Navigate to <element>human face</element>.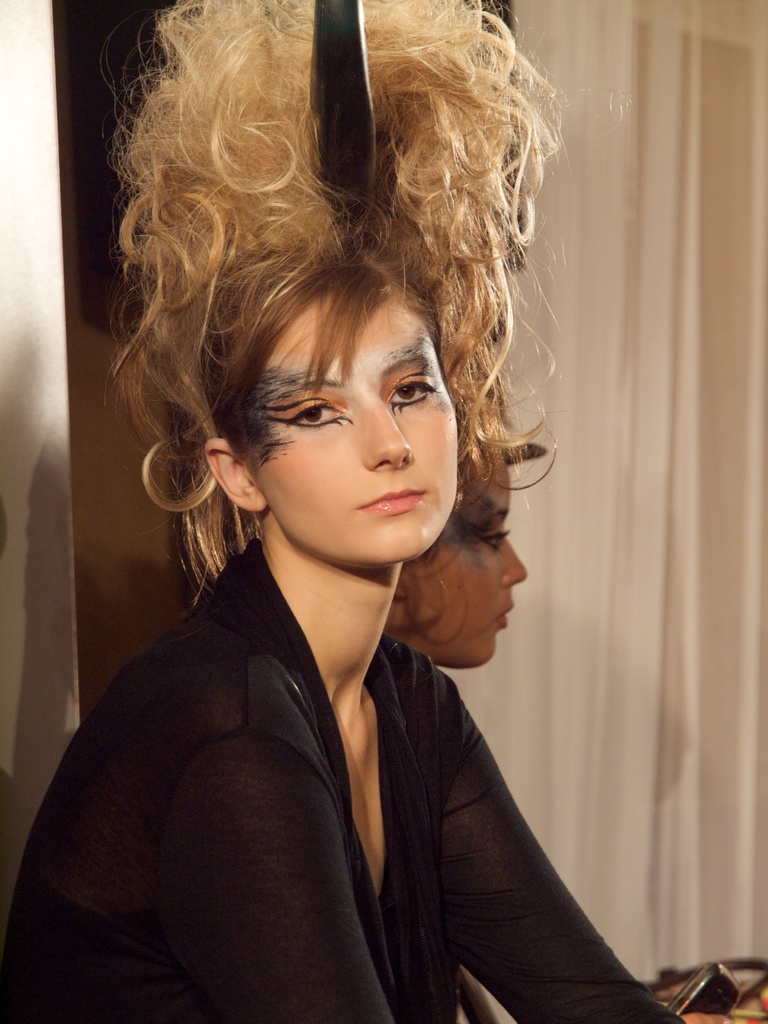
Navigation target: 410,460,529,666.
